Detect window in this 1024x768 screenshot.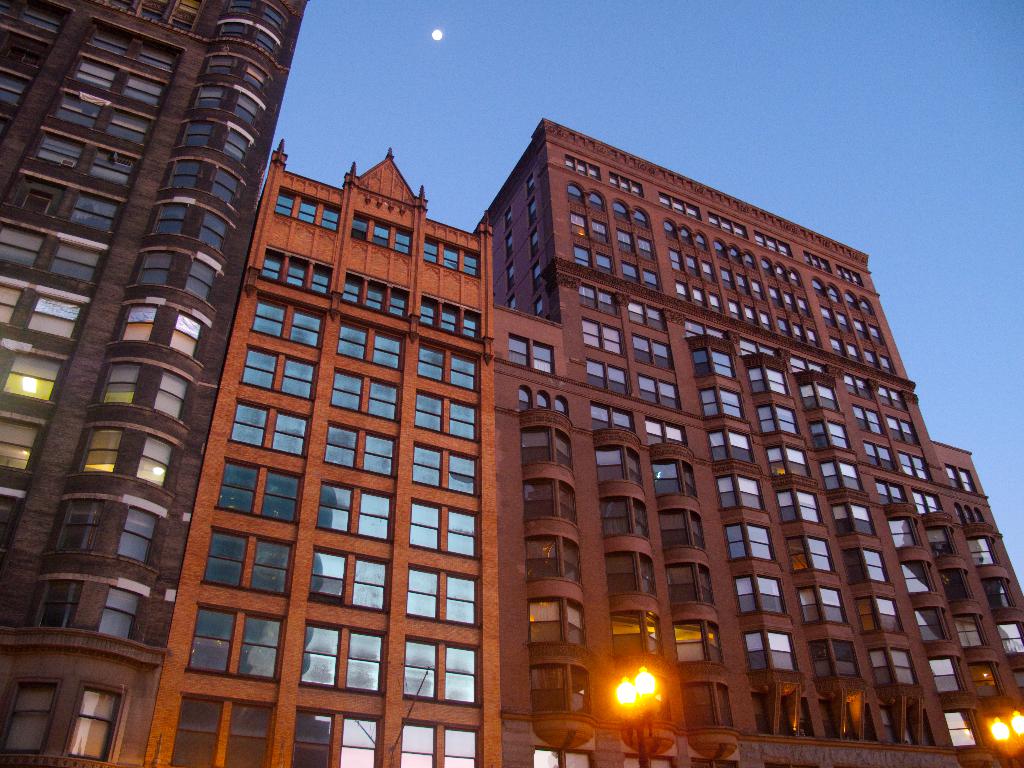
Detection: Rect(796, 582, 848, 627).
